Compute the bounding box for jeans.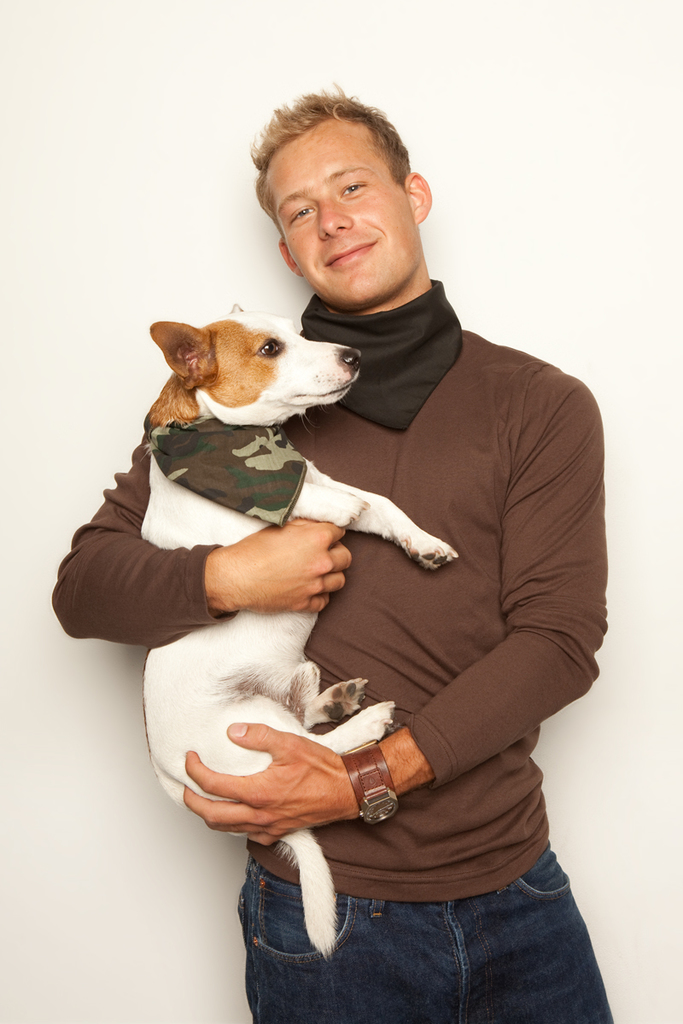
225 842 627 1023.
